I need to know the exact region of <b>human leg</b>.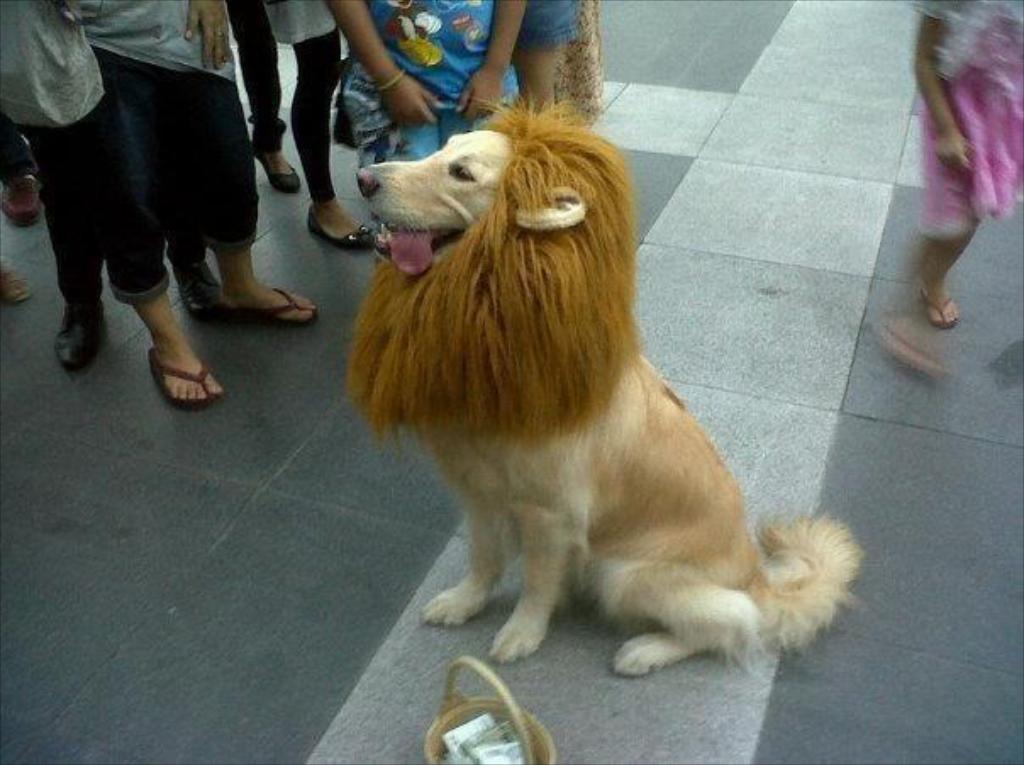
Region: (95, 103, 227, 414).
